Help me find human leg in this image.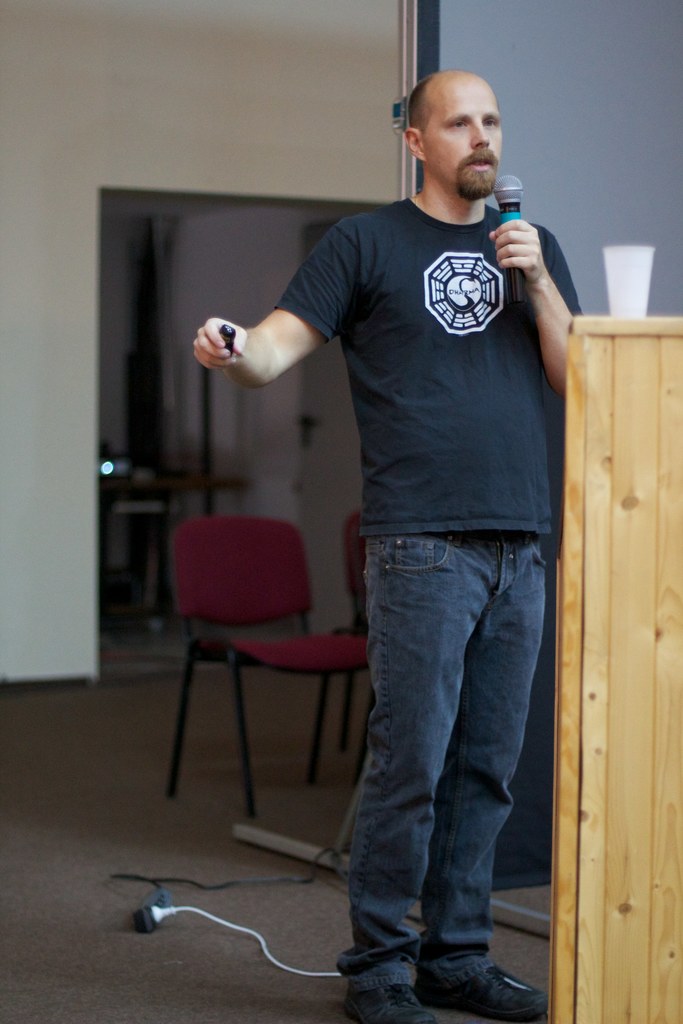
Found it: 416/541/554/1023.
